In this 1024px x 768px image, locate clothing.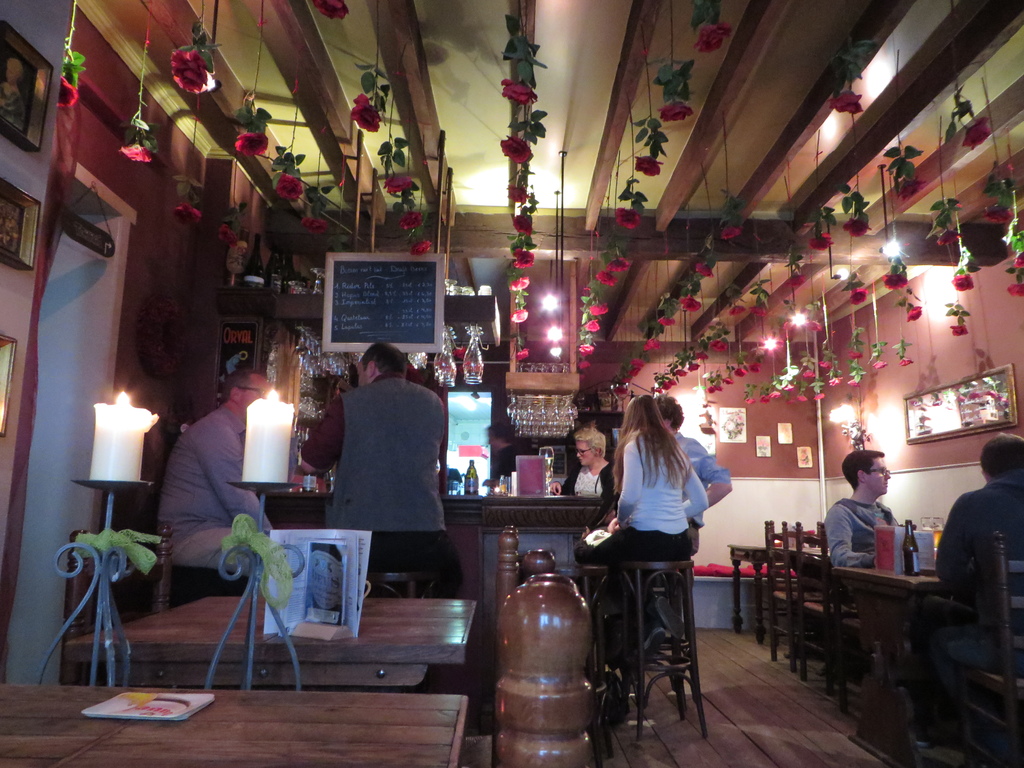
Bounding box: [567,460,611,499].
